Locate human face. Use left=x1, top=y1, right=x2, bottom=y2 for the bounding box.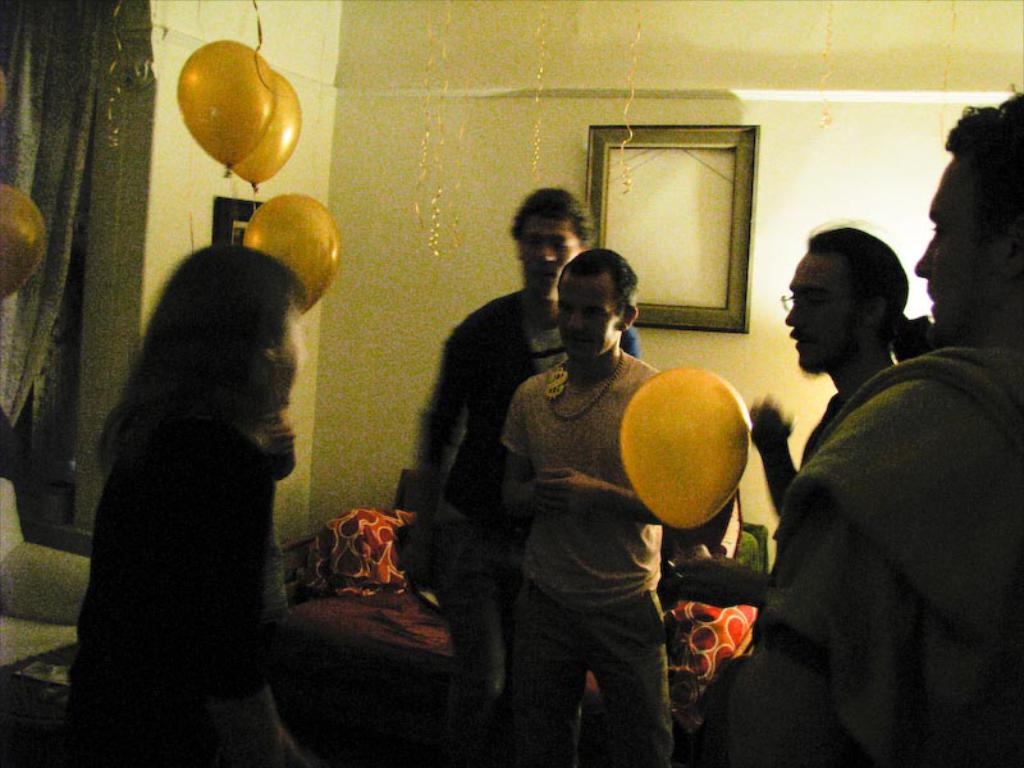
left=558, top=270, right=626, bottom=362.
